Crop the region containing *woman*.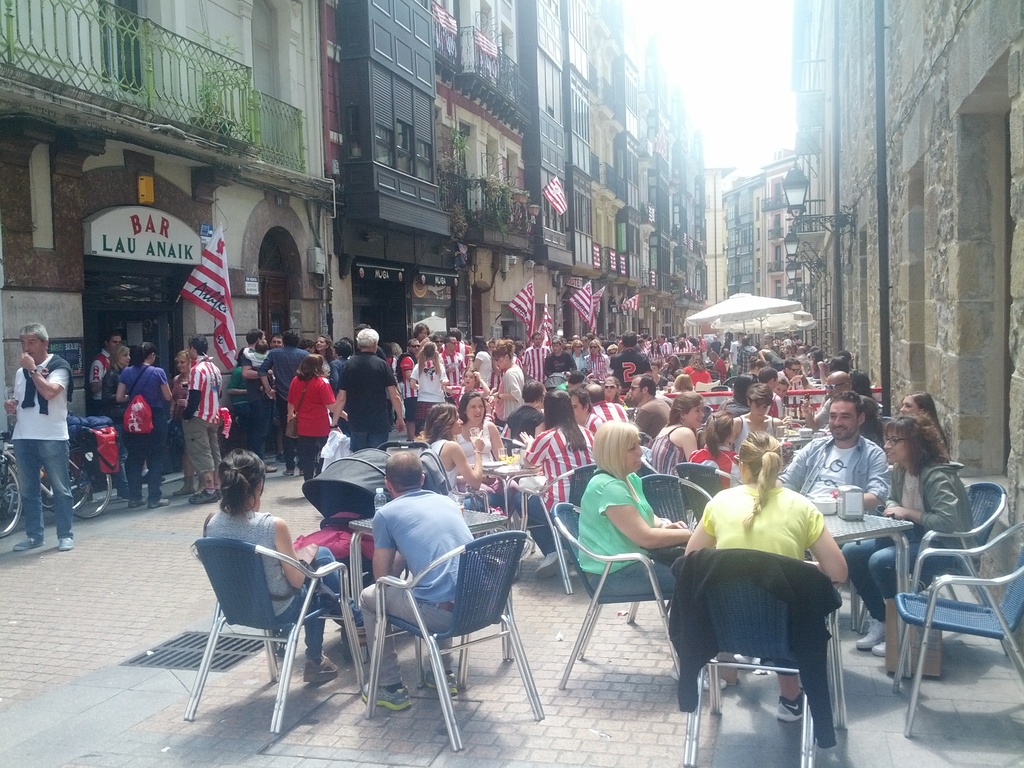
Crop region: rect(602, 381, 623, 402).
